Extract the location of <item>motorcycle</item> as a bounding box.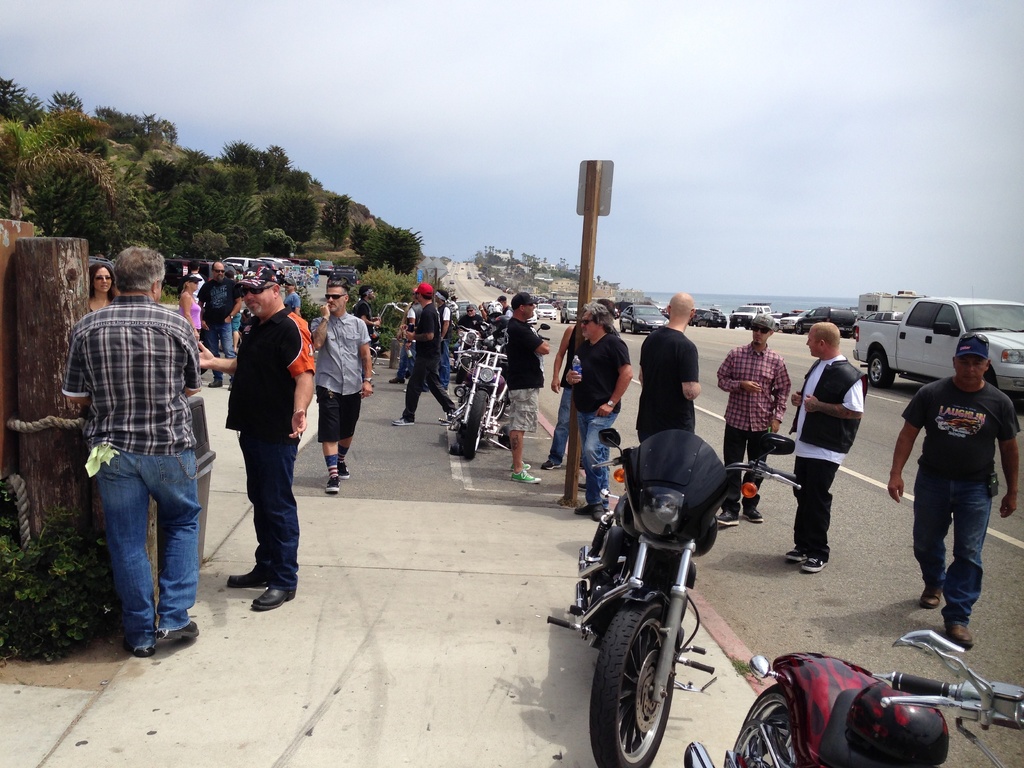
[x1=435, y1=343, x2=509, y2=462].
